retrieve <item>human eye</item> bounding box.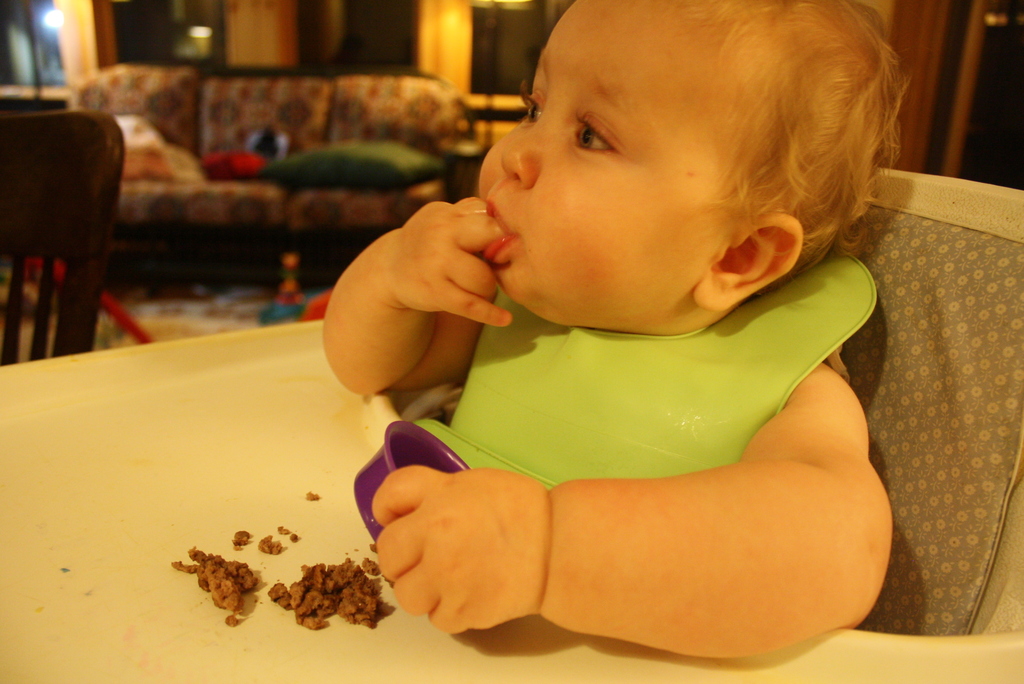
Bounding box: [left=511, top=83, right=547, bottom=125].
